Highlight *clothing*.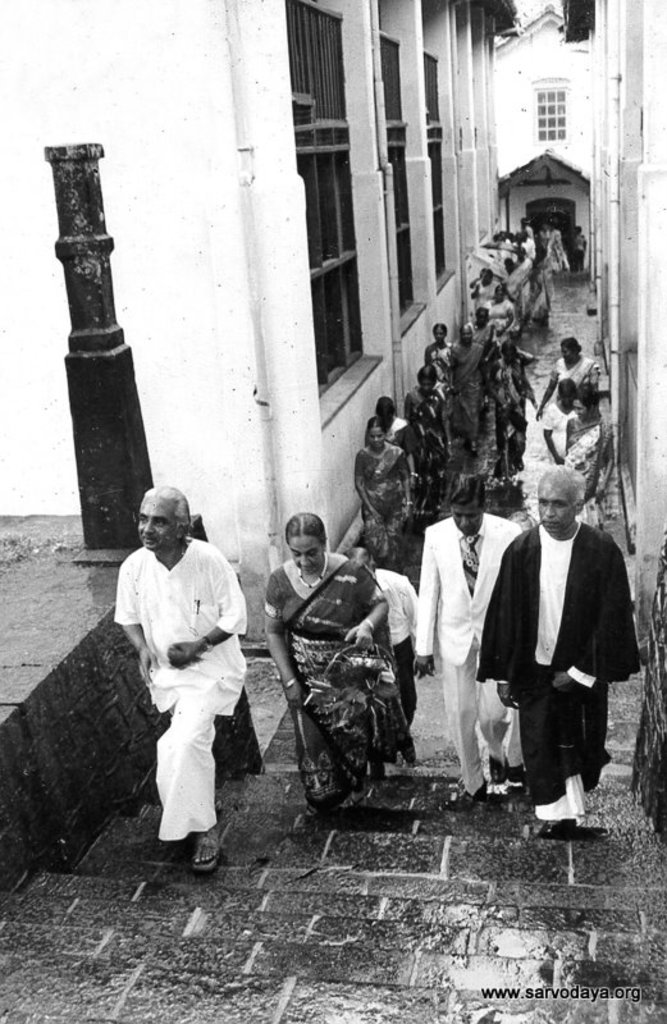
Highlighted region: Rect(480, 522, 641, 819).
